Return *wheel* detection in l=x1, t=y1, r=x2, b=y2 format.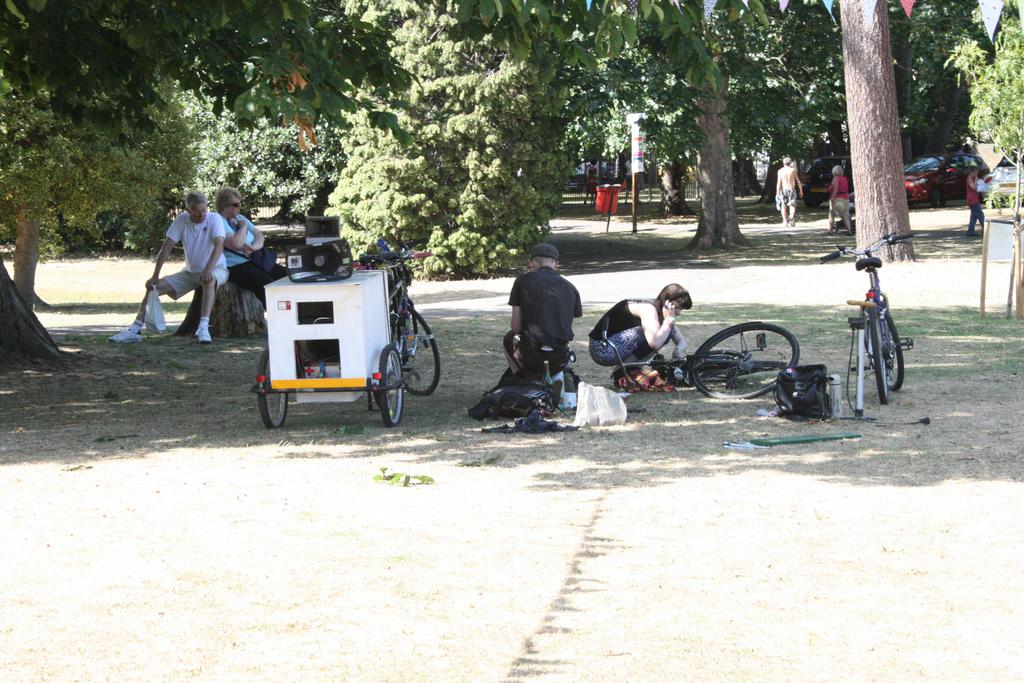
l=253, t=347, r=289, b=429.
